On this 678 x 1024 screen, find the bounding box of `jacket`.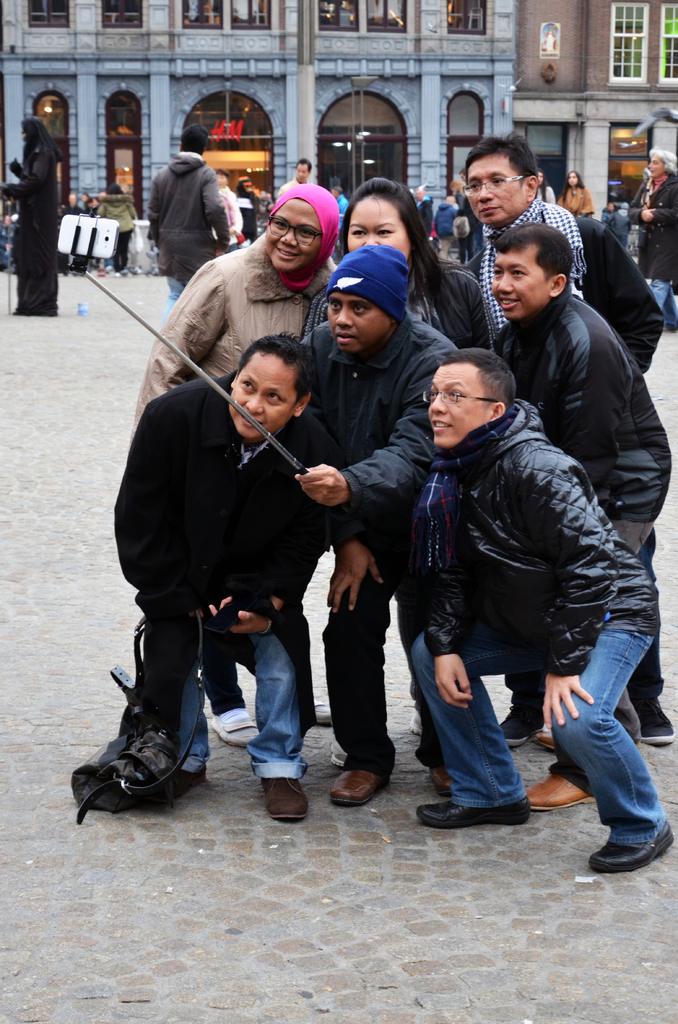
Bounding box: (left=627, top=177, right=677, bottom=280).
